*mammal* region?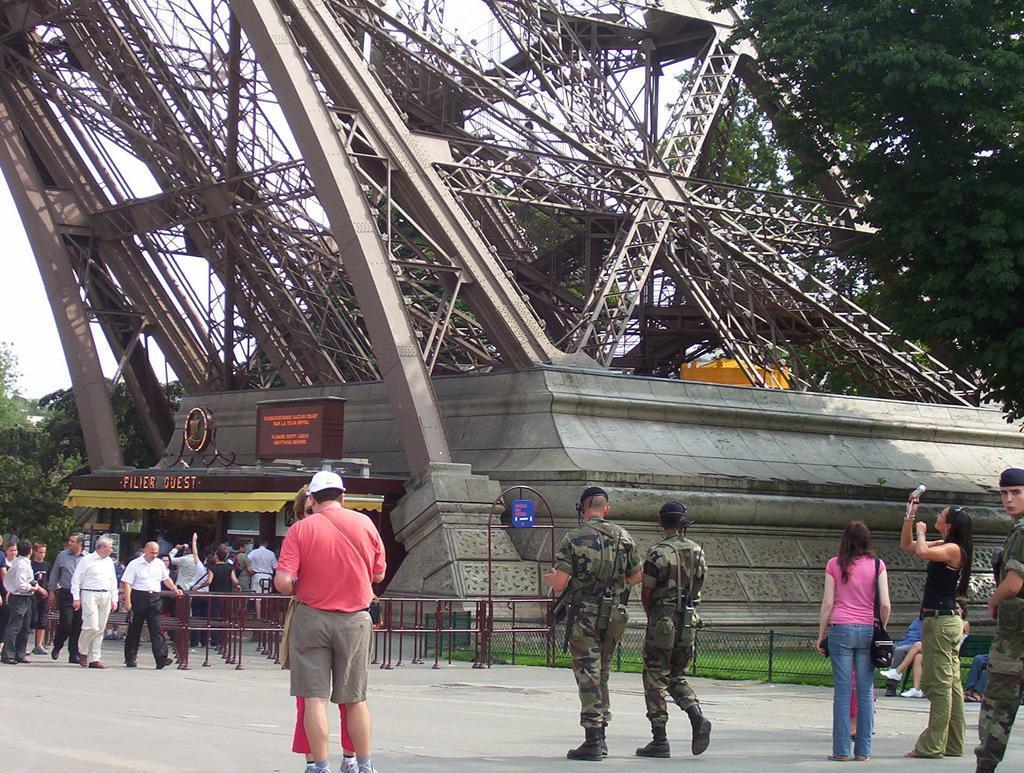
{"x1": 899, "y1": 479, "x2": 965, "y2": 759}
